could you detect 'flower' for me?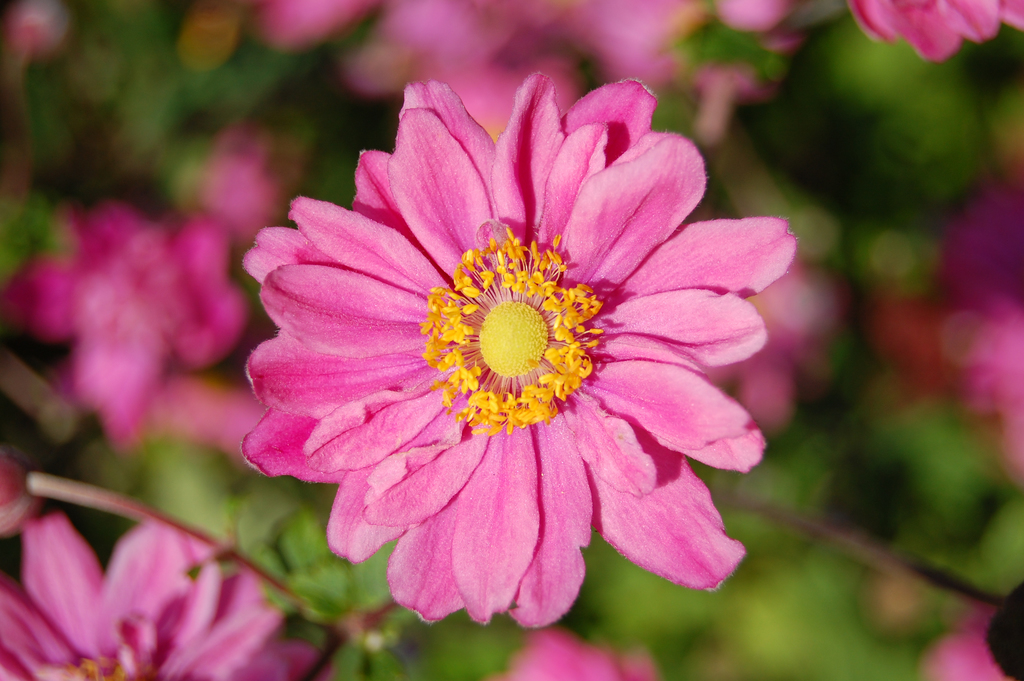
Detection result: bbox(0, 519, 320, 680).
